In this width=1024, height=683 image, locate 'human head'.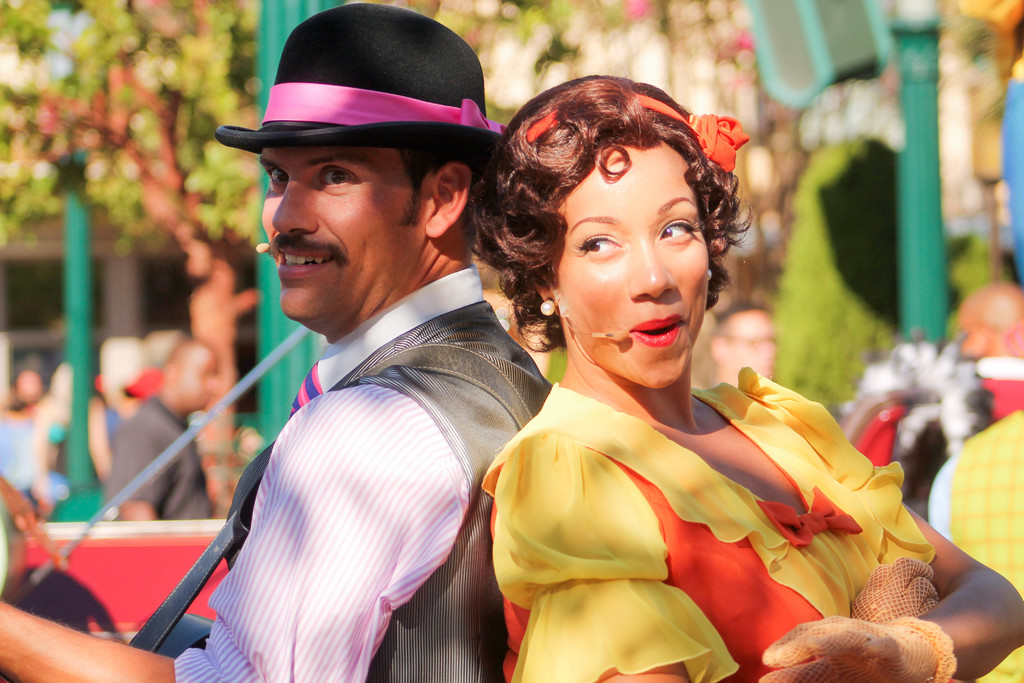
Bounding box: pyautogui.locateOnScreen(955, 278, 1023, 370).
